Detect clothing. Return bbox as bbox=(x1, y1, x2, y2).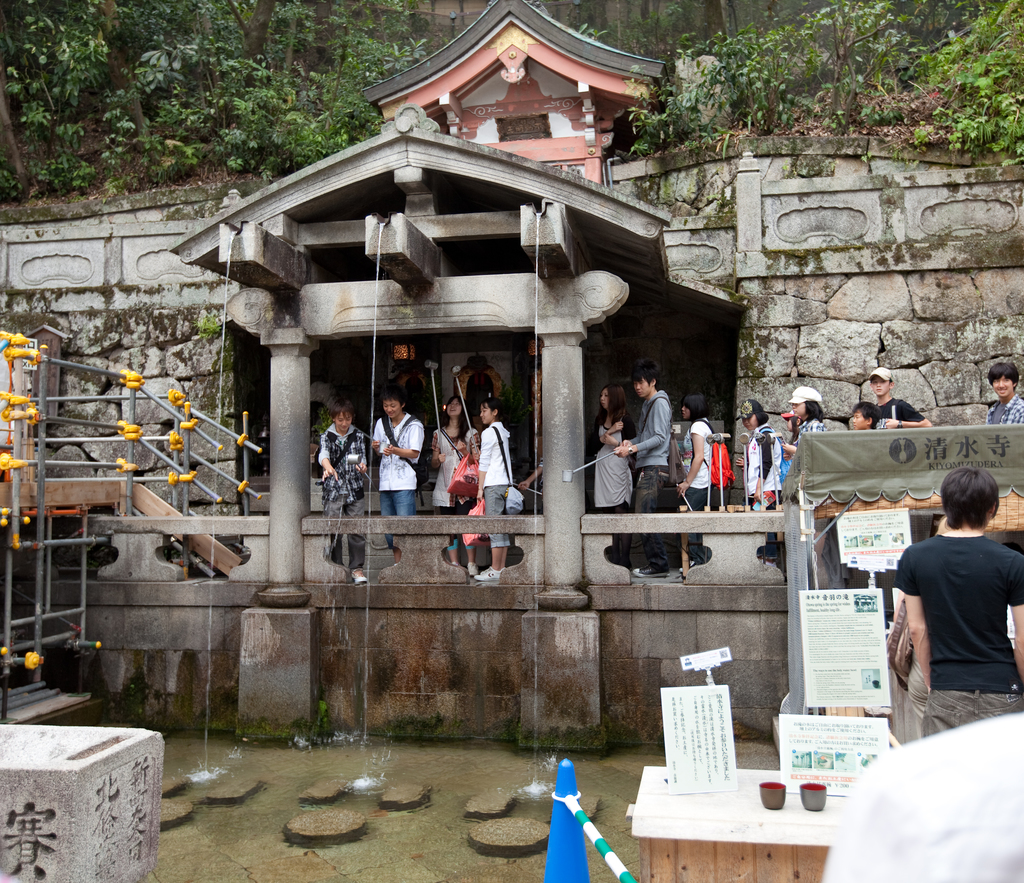
bbox=(792, 418, 831, 447).
